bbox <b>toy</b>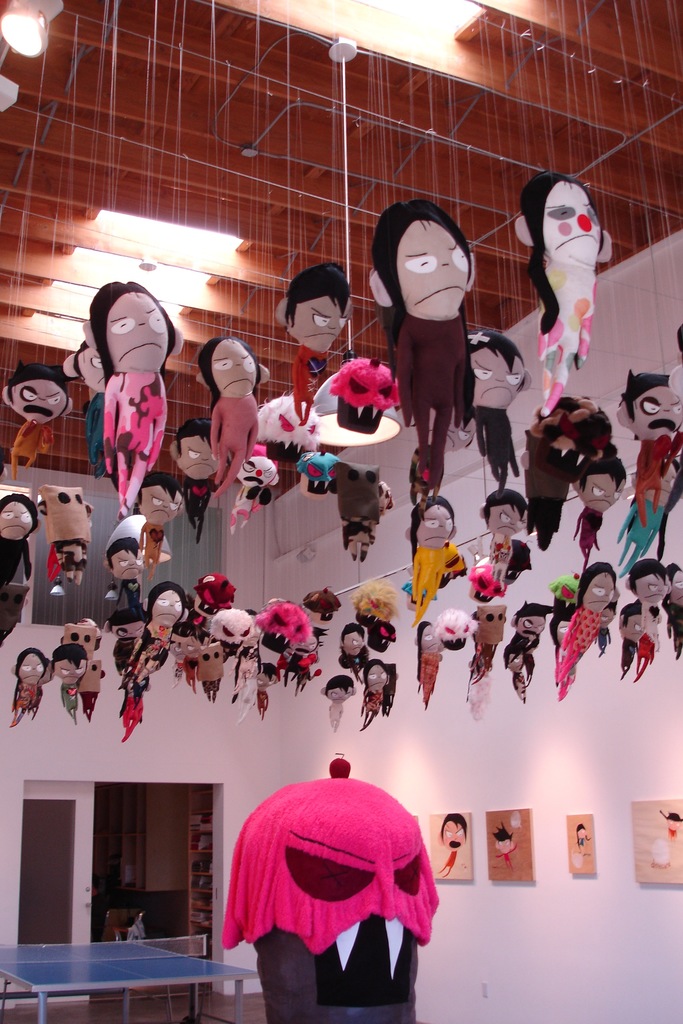
locate(465, 600, 506, 719)
